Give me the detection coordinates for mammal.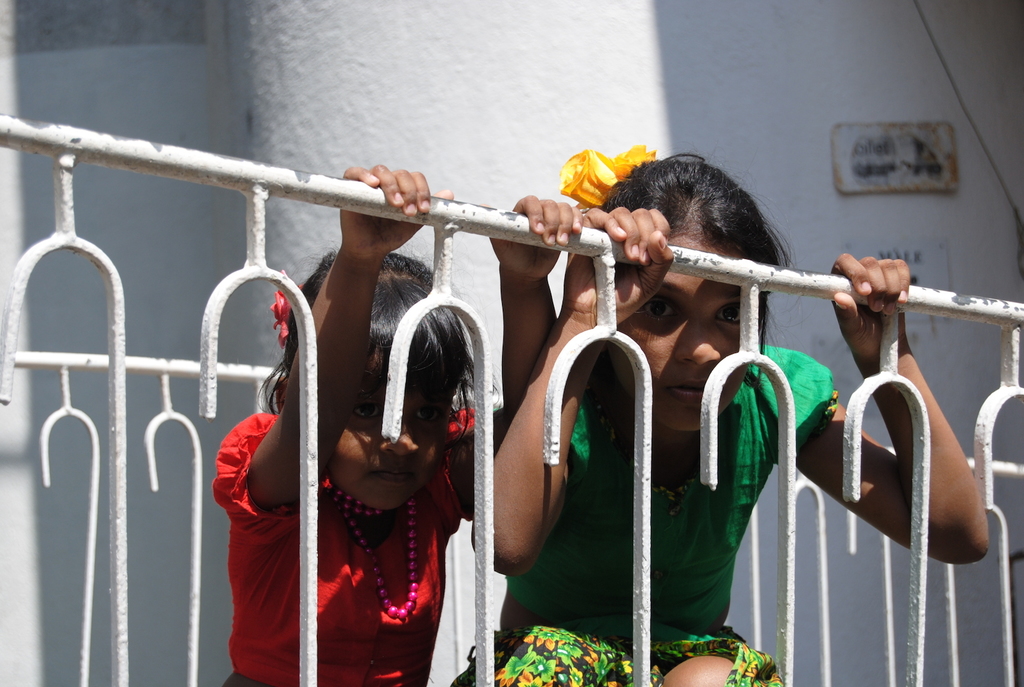
212:165:579:686.
